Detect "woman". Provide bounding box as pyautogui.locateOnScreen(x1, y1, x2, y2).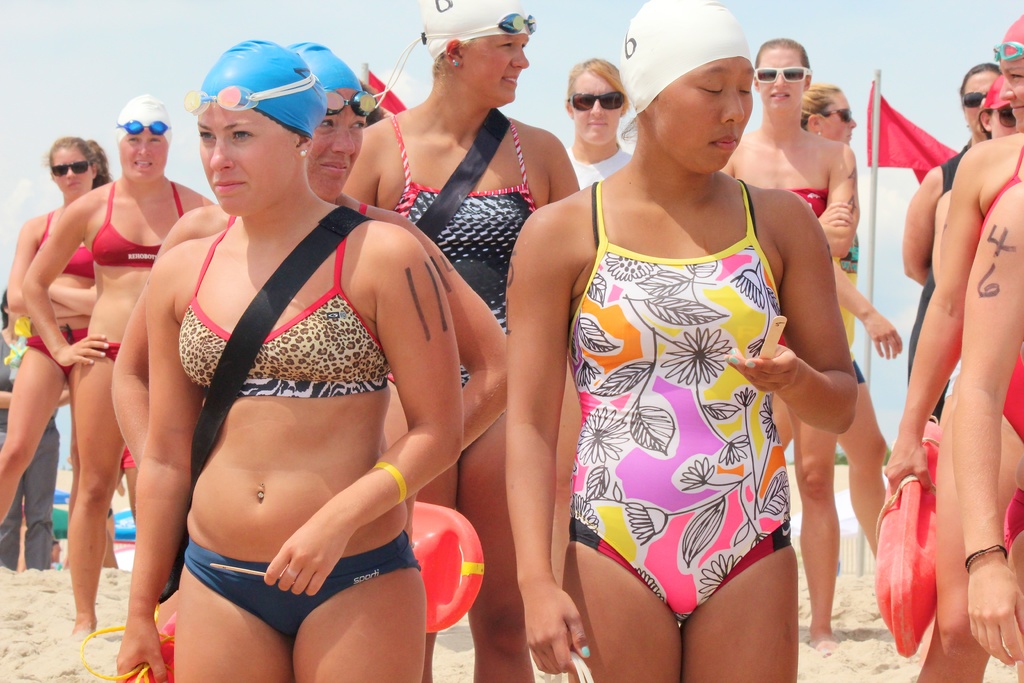
pyautogui.locateOnScreen(18, 93, 218, 641).
